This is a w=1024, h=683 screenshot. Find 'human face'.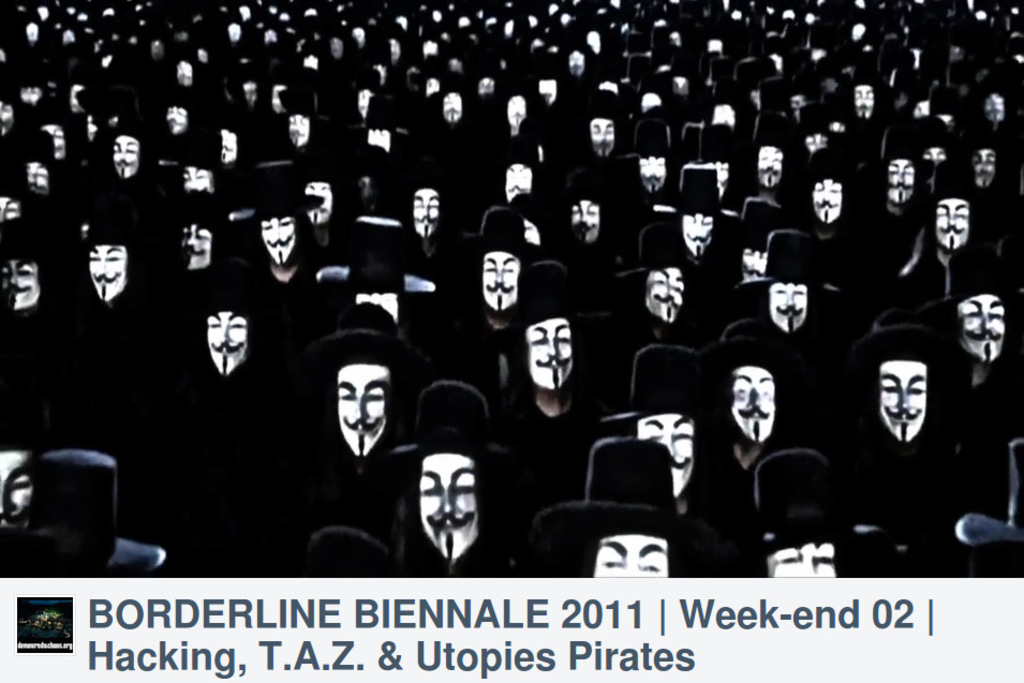
Bounding box: [x1=740, y1=251, x2=765, y2=280].
